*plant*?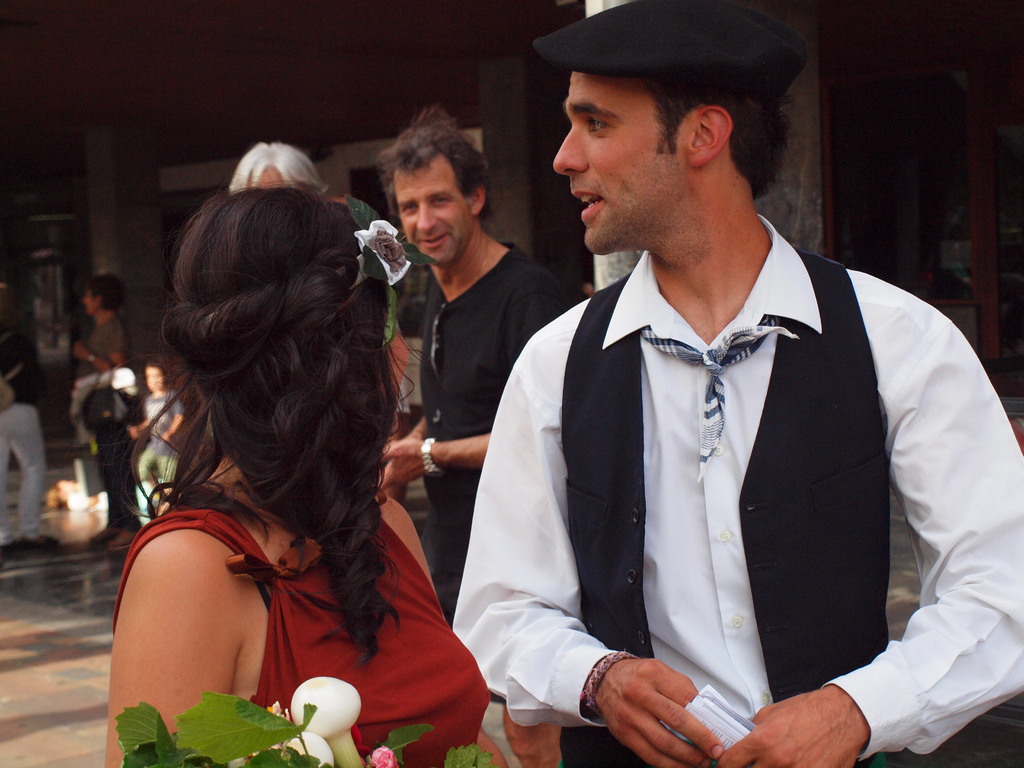
locate(113, 691, 499, 767)
